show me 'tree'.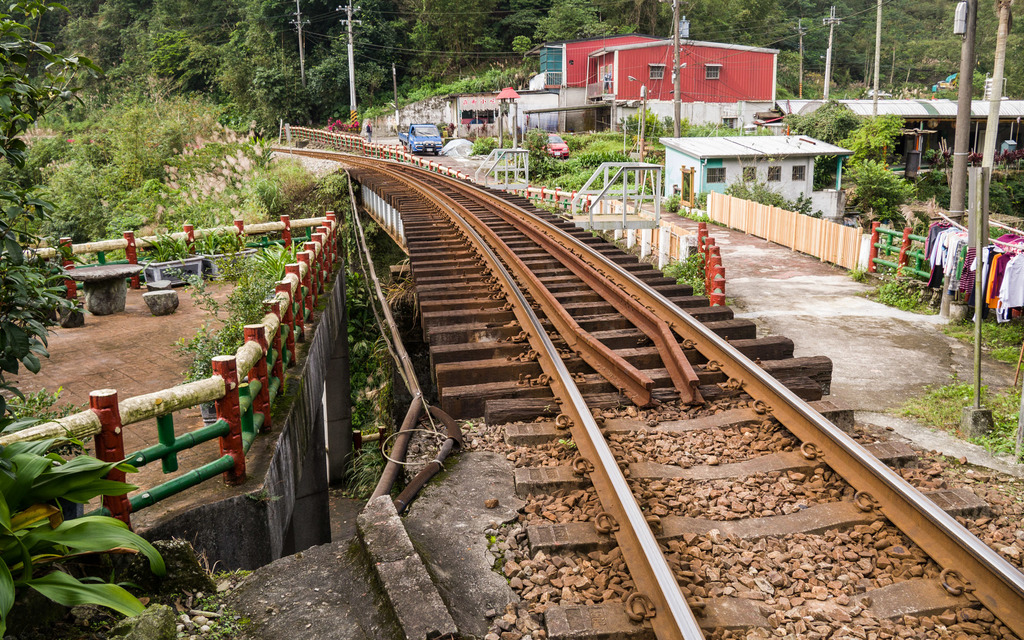
'tree' is here: region(977, 173, 1023, 216).
